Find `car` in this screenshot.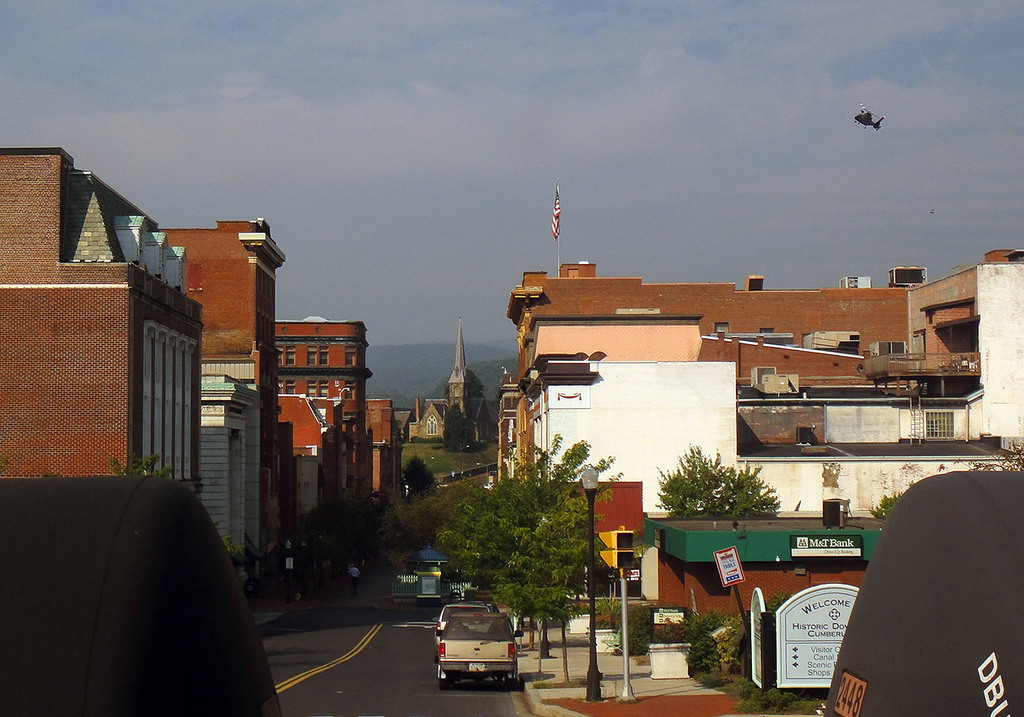
The bounding box for `car` is select_region(432, 605, 531, 697).
